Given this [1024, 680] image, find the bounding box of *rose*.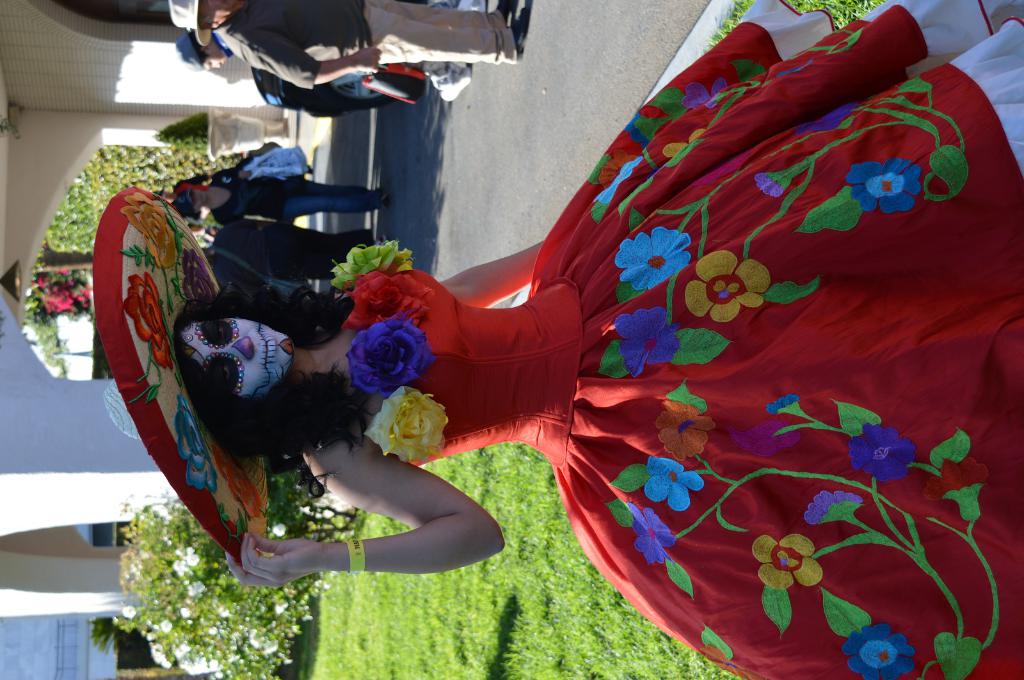
BBox(344, 271, 437, 328).
